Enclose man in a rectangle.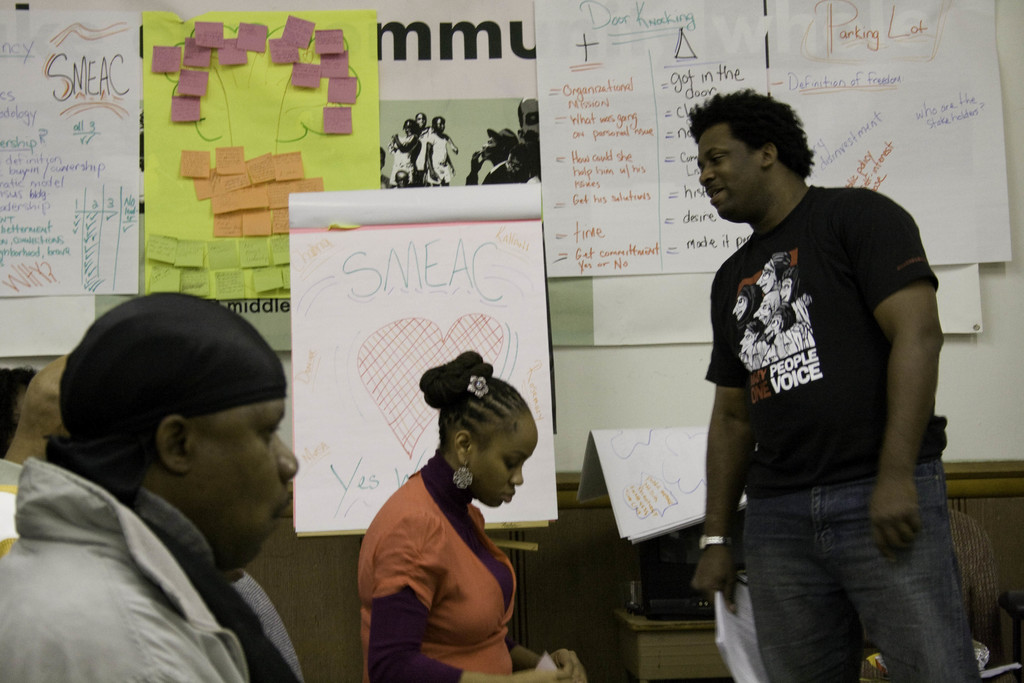
x1=689 y1=92 x2=981 y2=682.
